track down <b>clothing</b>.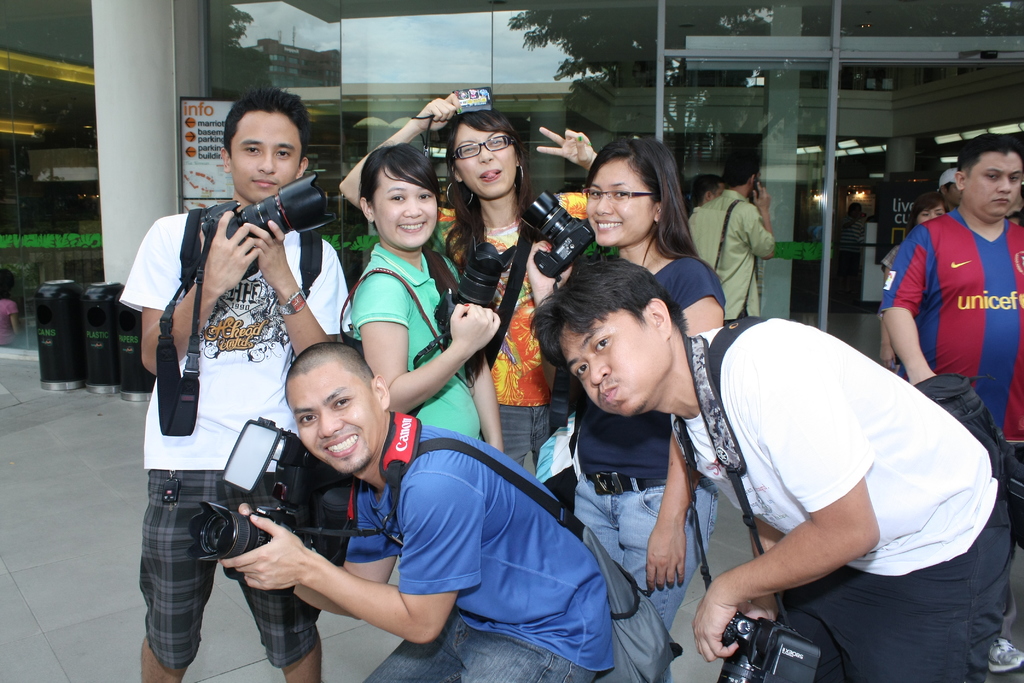
Tracked to bbox=[877, 205, 1023, 646].
